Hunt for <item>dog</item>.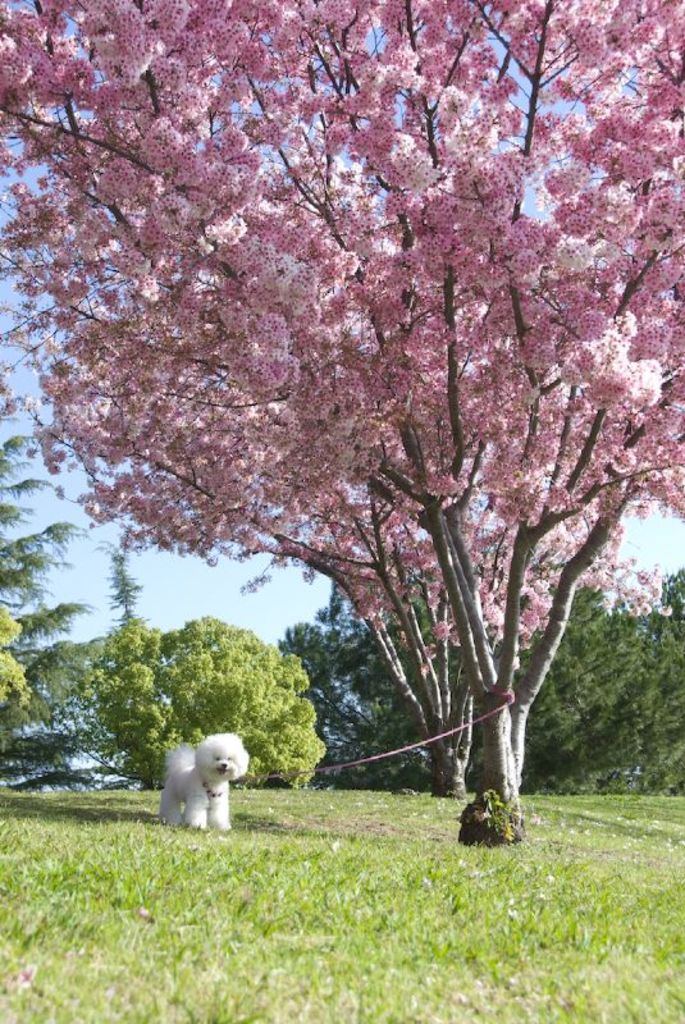
Hunted down at left=152, top=732, right=251, bottom=831.
